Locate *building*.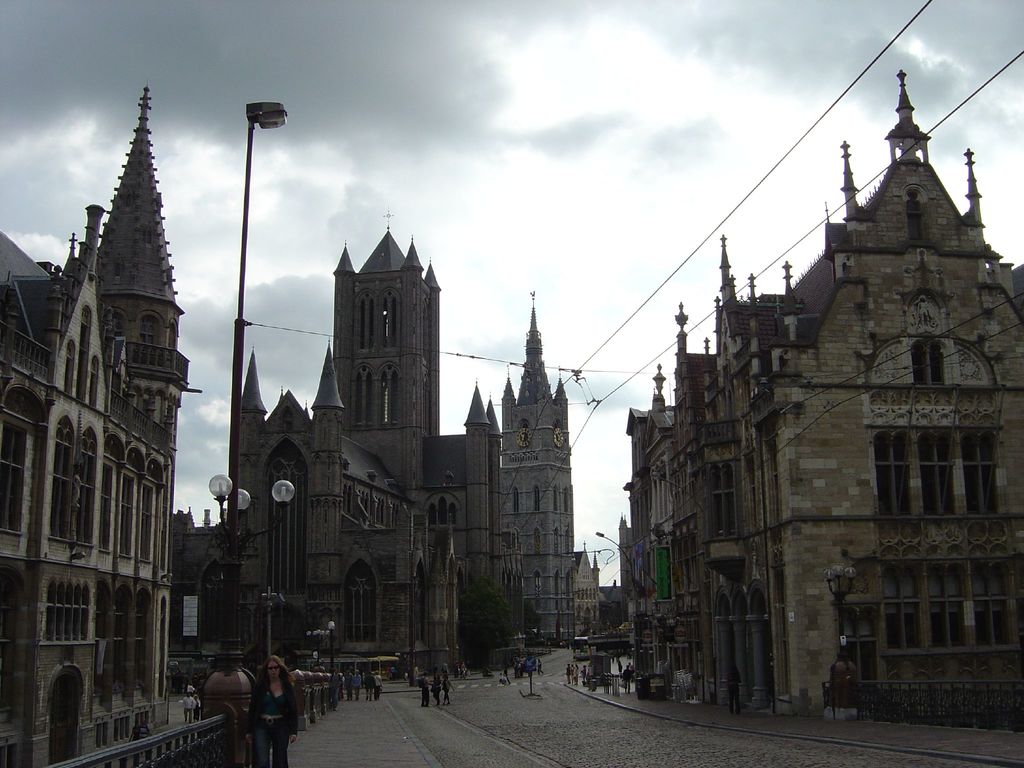
Bounding box: [508, 303, 591, 647].
